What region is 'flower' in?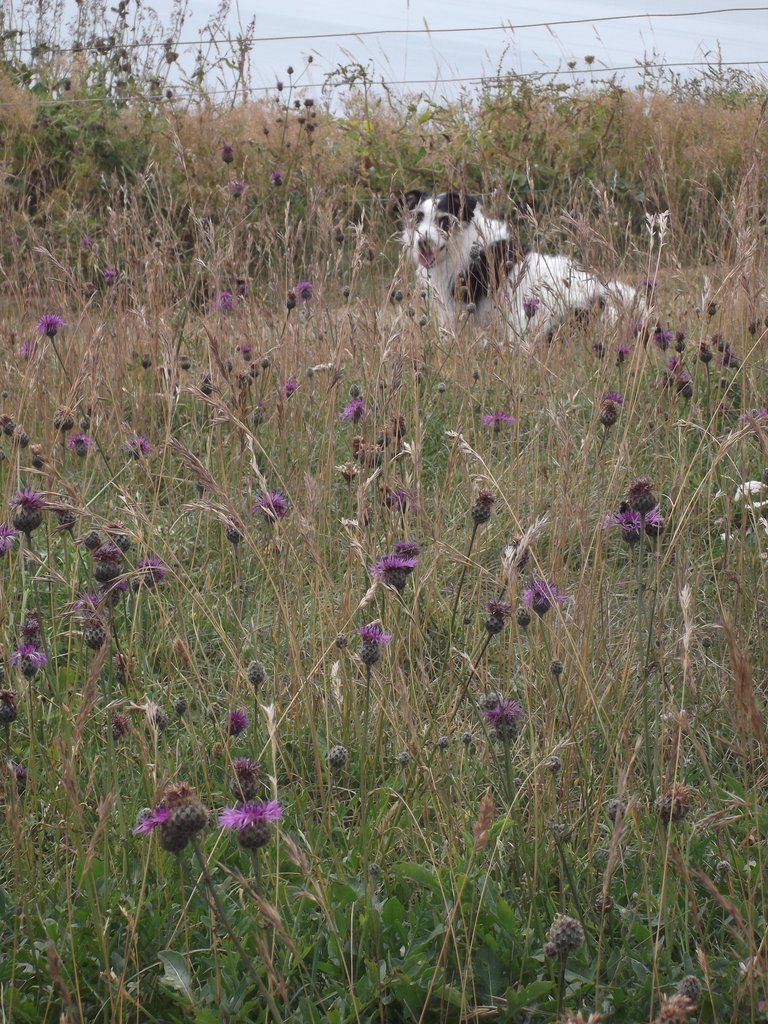
(left=223, top=708, right=244, bottom=739).
